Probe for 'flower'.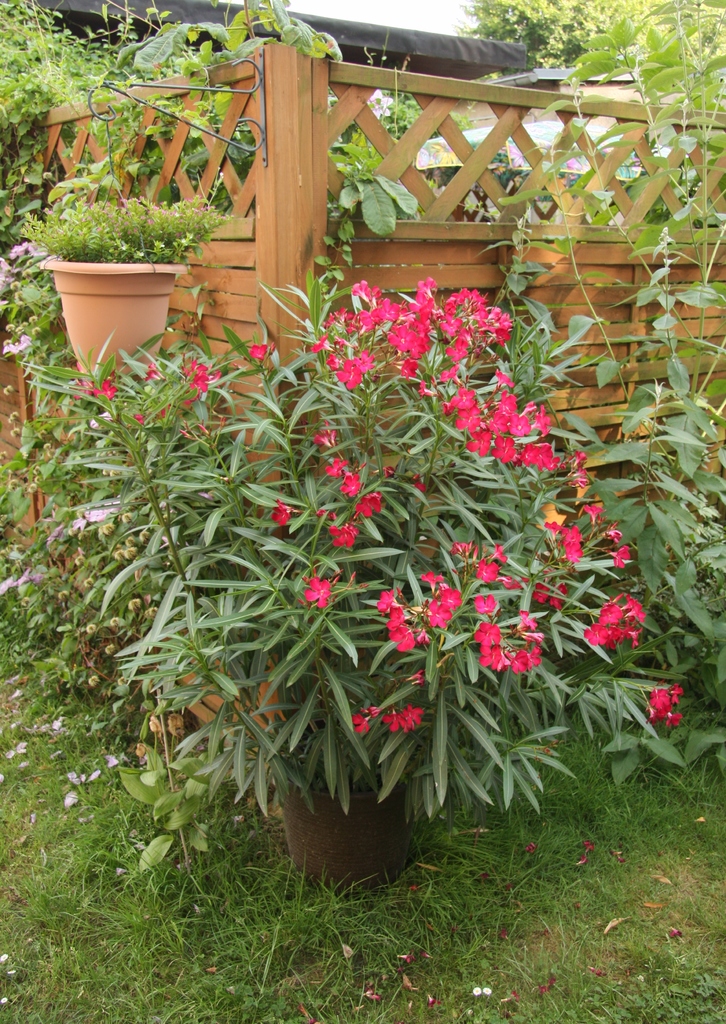
Probe result: (309,333,336,355).
